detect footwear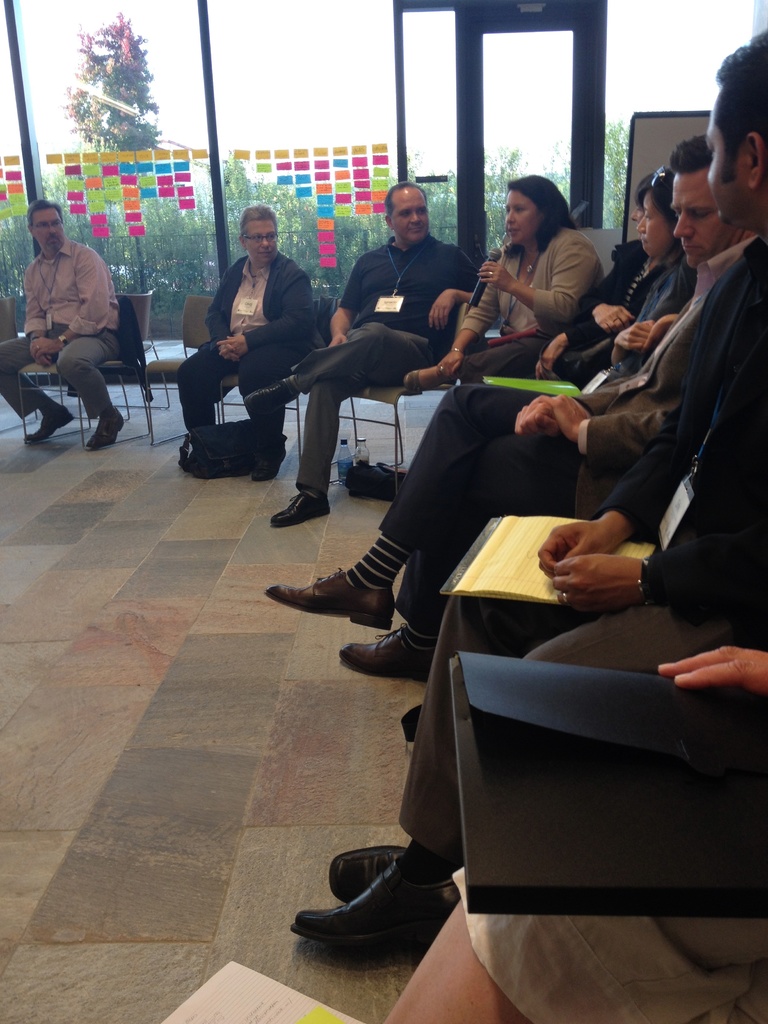
269/491/333/524
